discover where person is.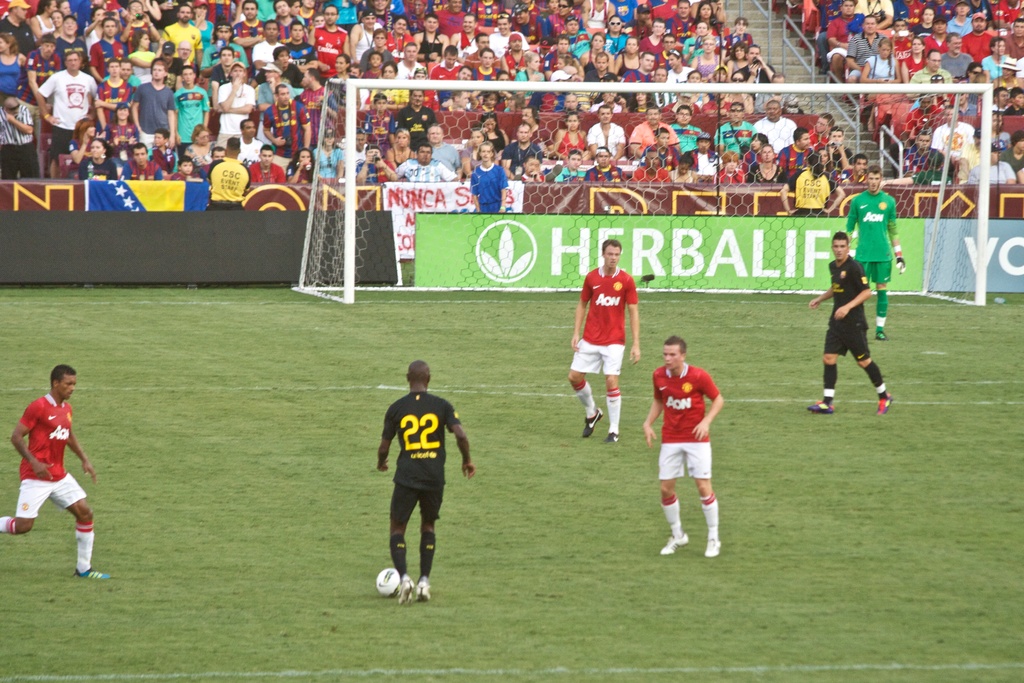
Discovered at bbox=[846, 165, 902, 343].
